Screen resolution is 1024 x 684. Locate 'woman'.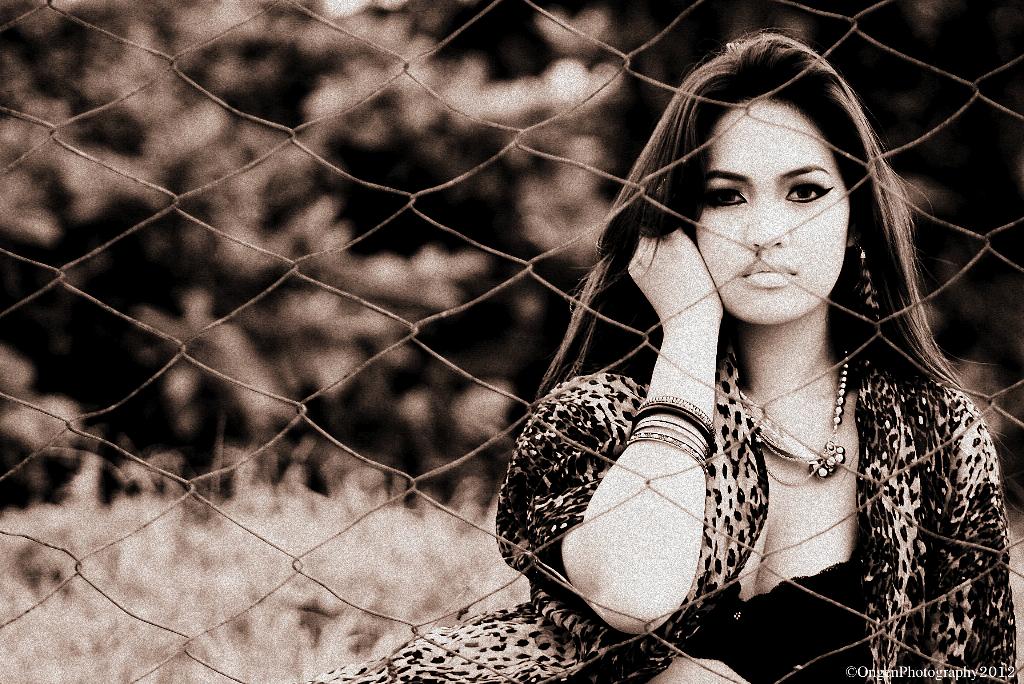
Rect(459, 55, 1005, 668).
